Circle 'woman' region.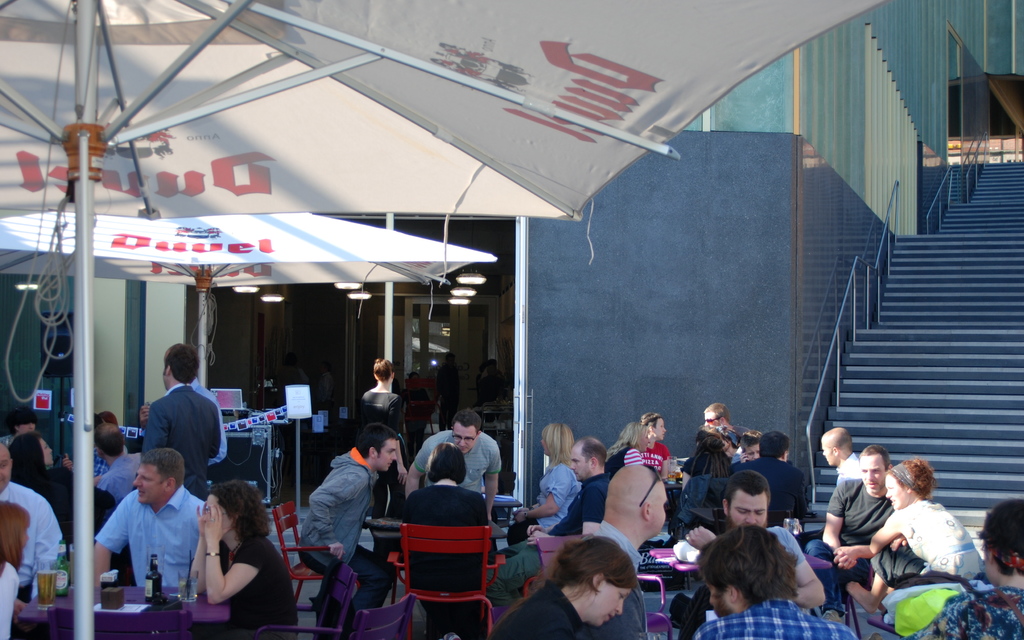
Region: [686, 441, 732, 483].
